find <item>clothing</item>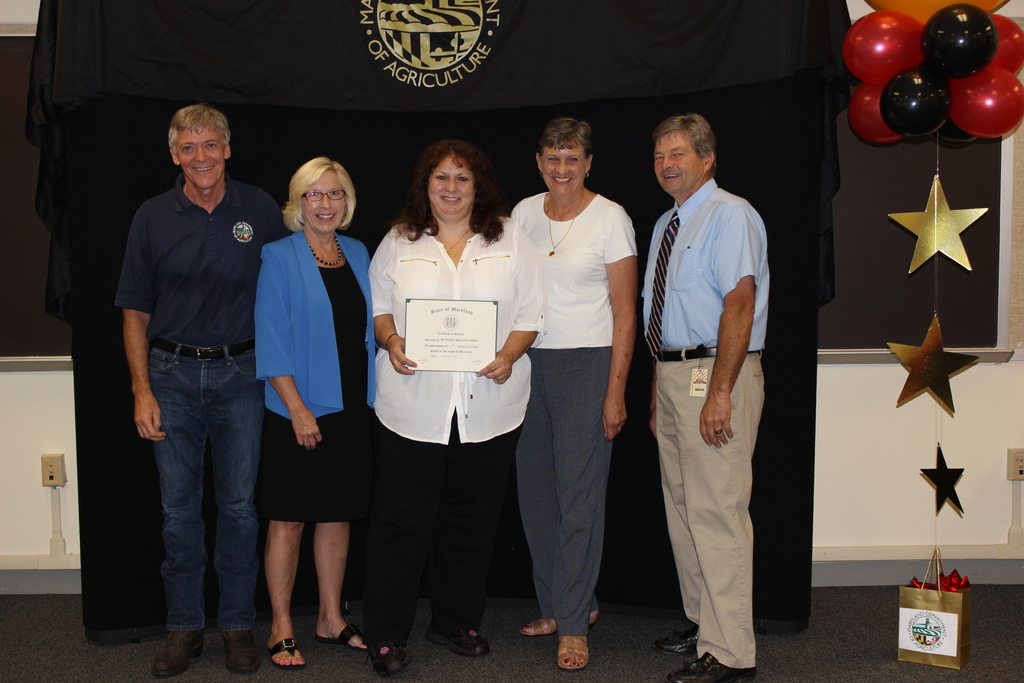
bbox=(113, 169, 294, 629)
